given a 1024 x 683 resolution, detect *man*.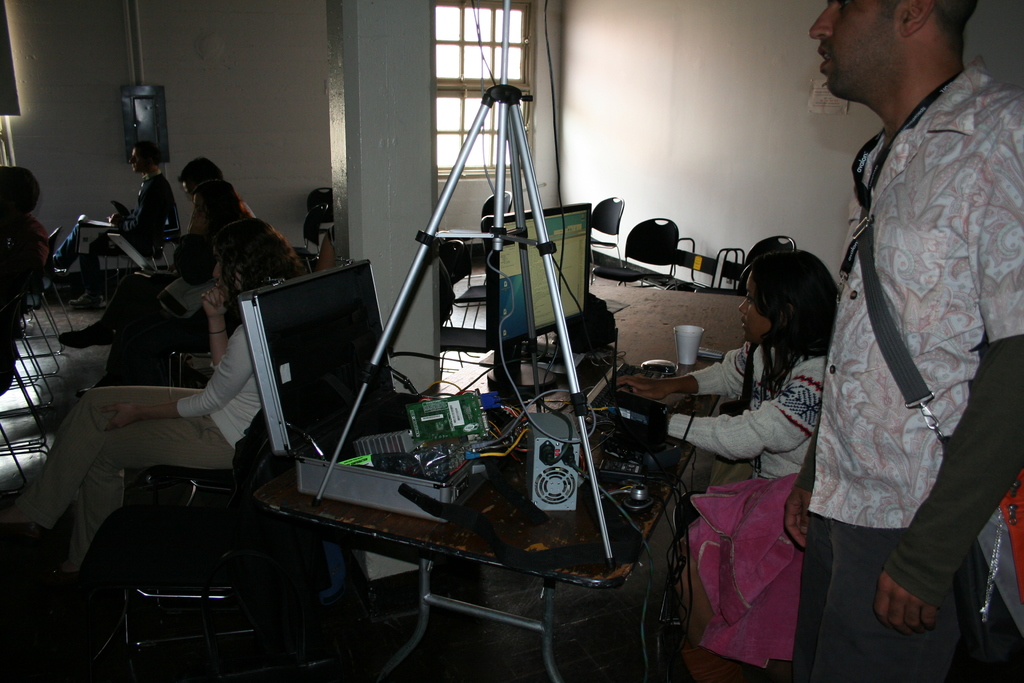
select_region(55, 157, 261, 388).
